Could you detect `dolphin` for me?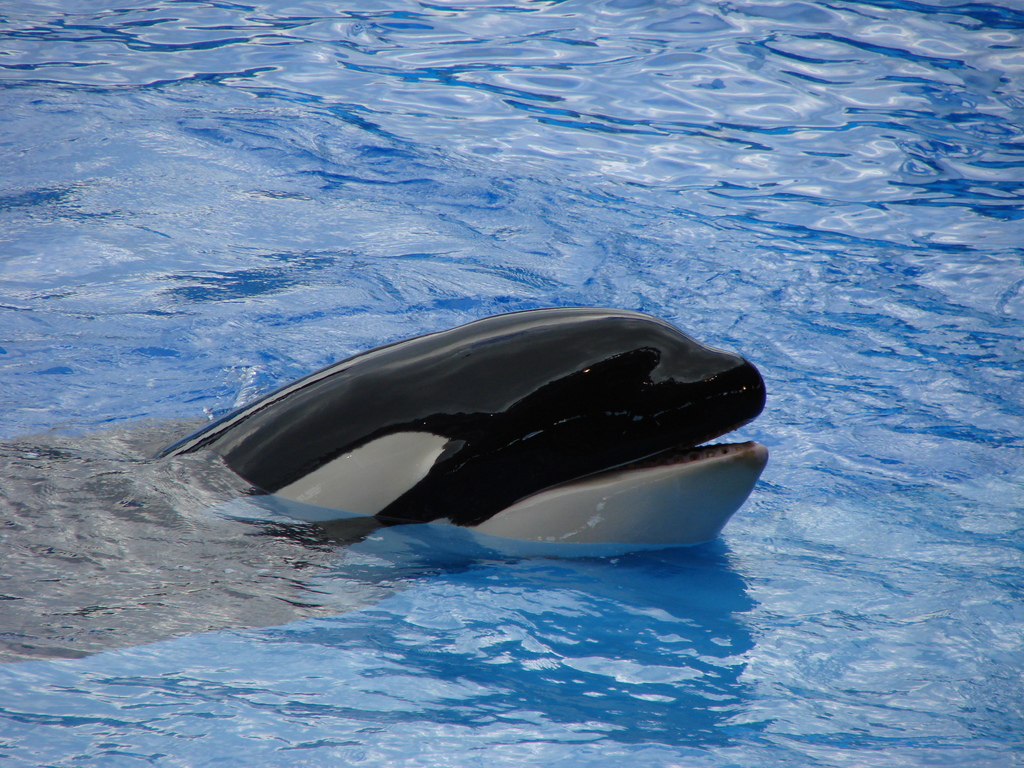
Detection result: l=154, t=307, r=770, b=561.
